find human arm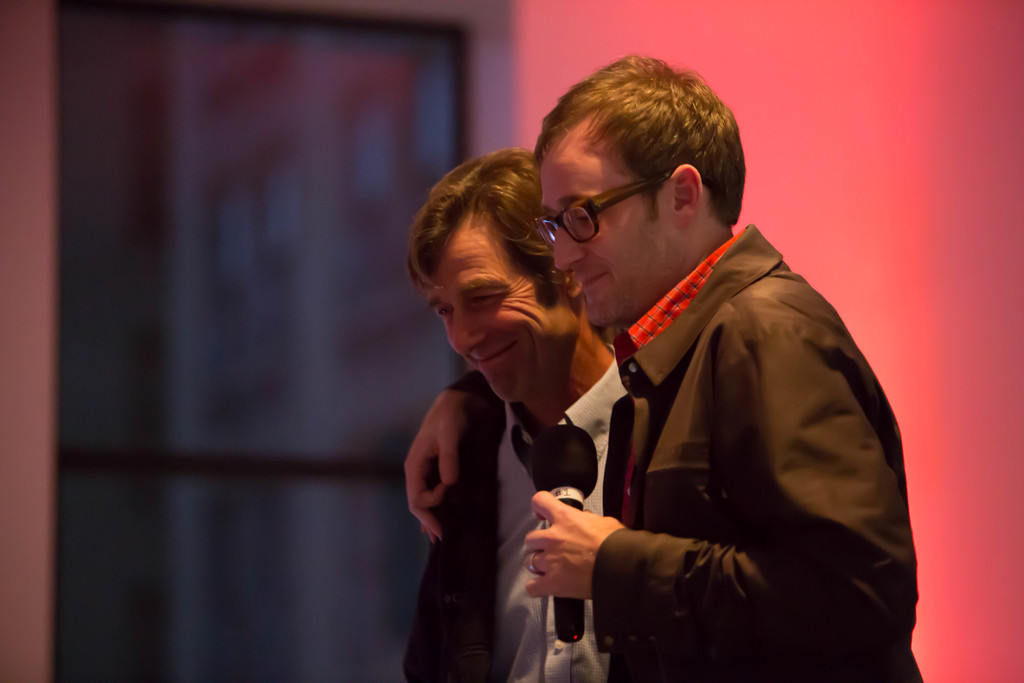
[404,367,506,542]
